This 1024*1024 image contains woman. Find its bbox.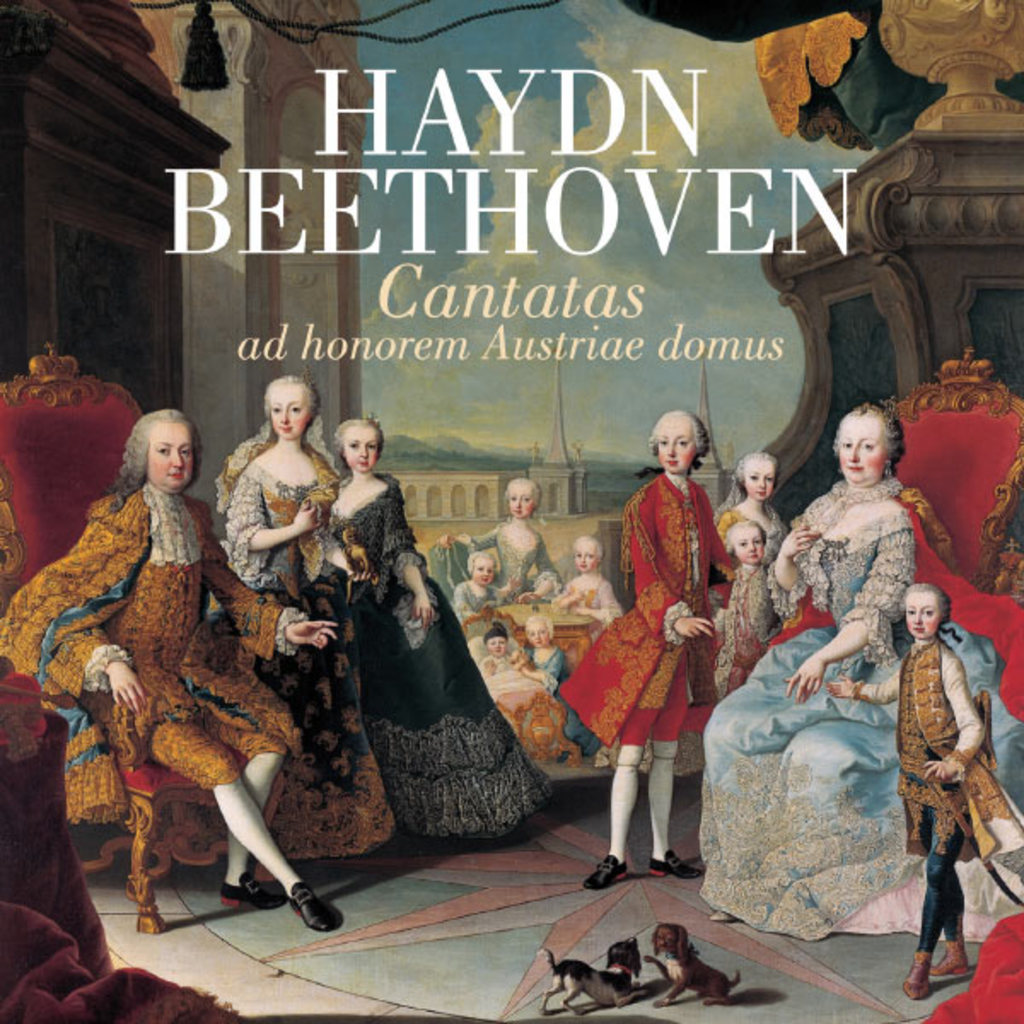
171,358,394,852.
